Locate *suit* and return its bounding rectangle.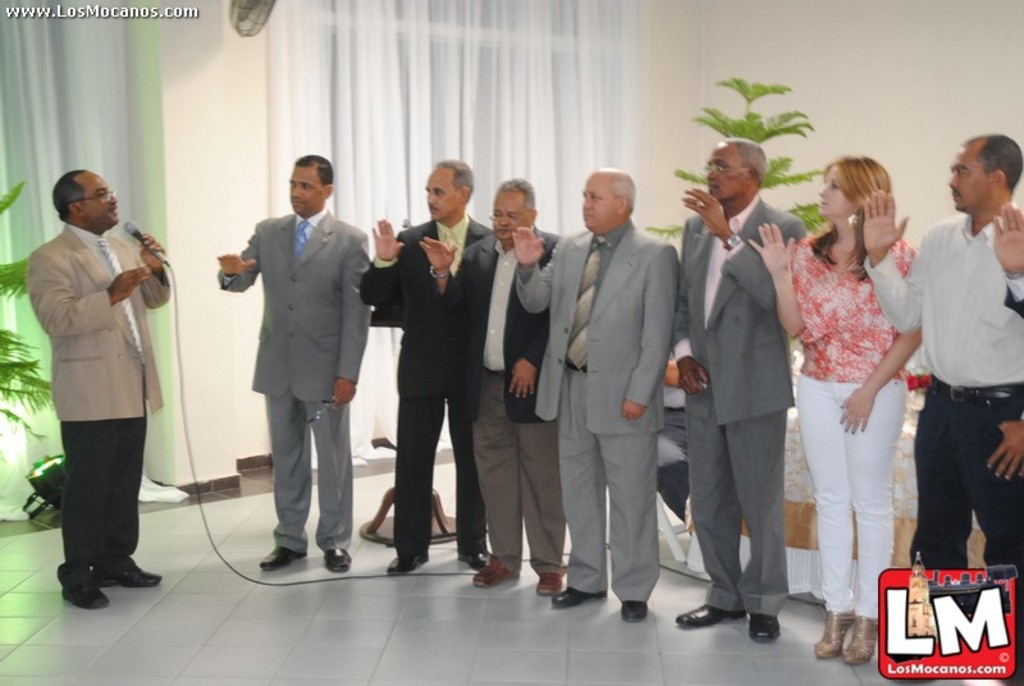
{"left": 357, "top": 216, "right": 498, "bottom": 562}.
